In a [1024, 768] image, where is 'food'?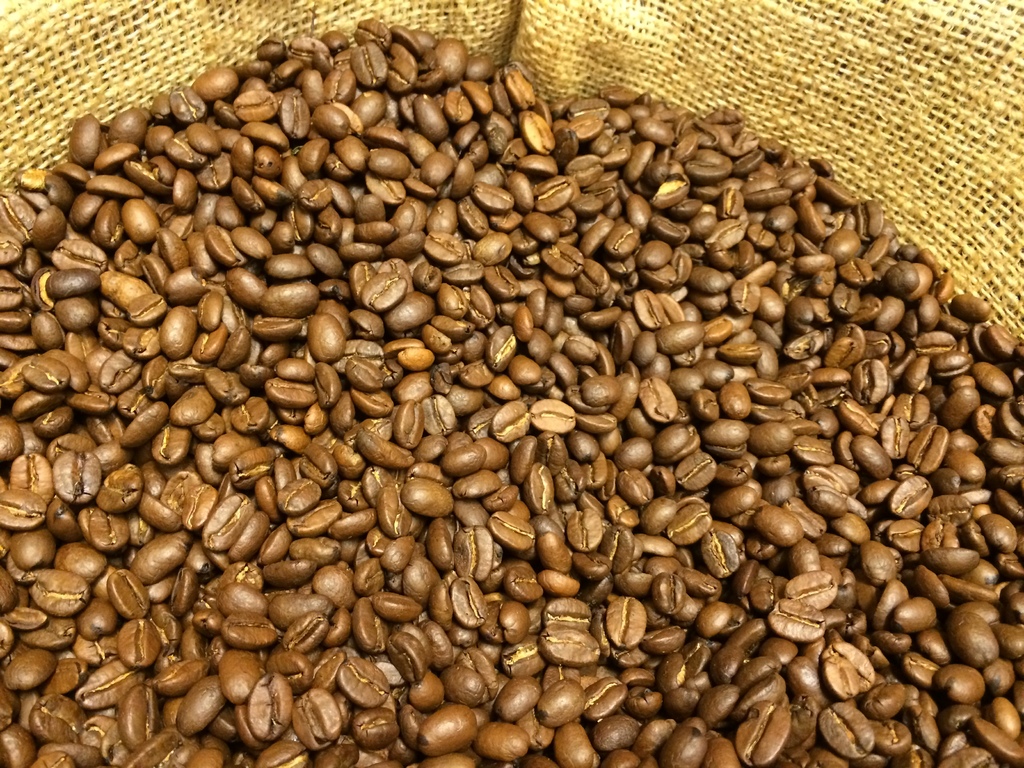
<box>0,17,1023,767</box>.
